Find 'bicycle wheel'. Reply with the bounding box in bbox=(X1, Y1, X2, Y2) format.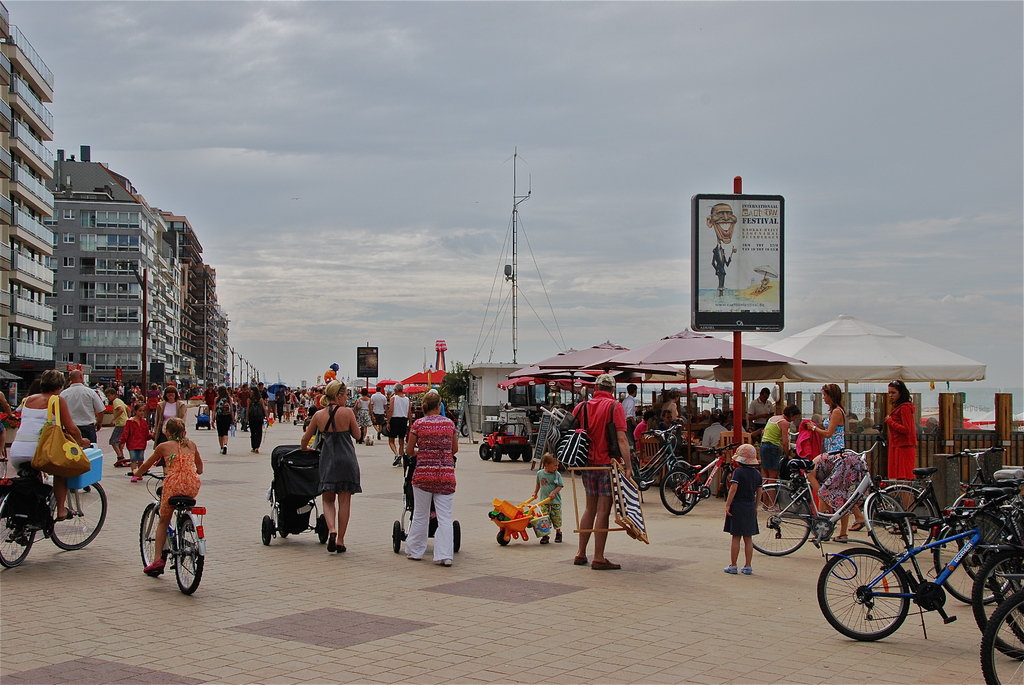
bbox=(670, 461, 692, 500).
